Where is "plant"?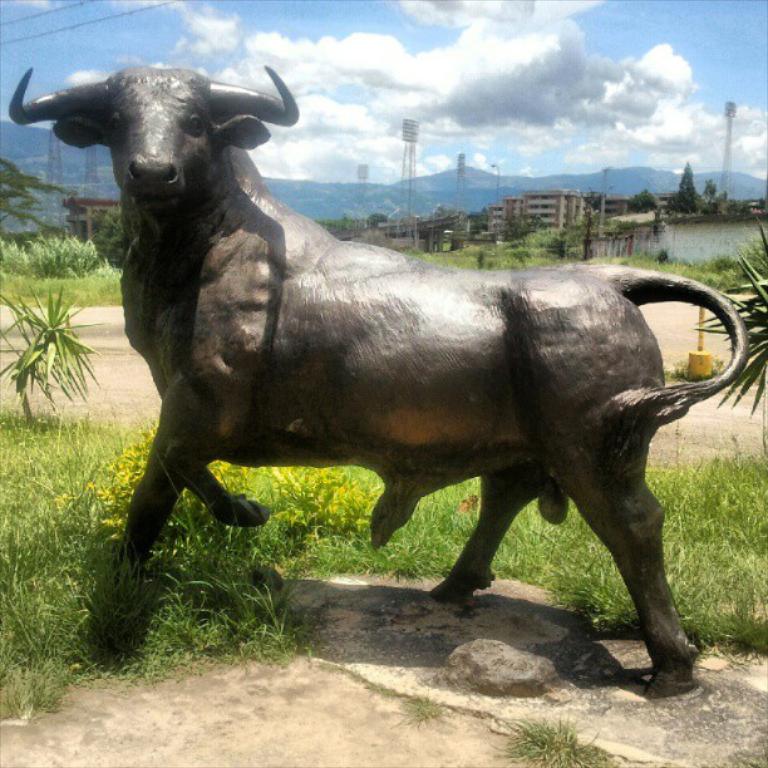
<region>690, 208, 767, 418</region>.
